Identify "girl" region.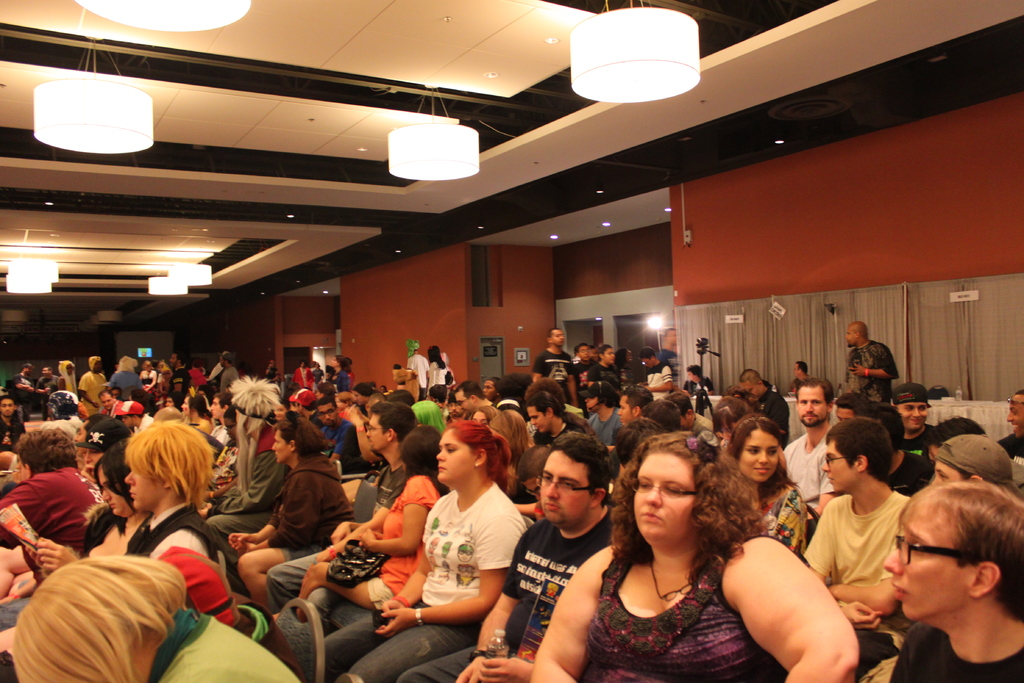
Region: <bbox>294, 425, 444, 621</bbox>.
